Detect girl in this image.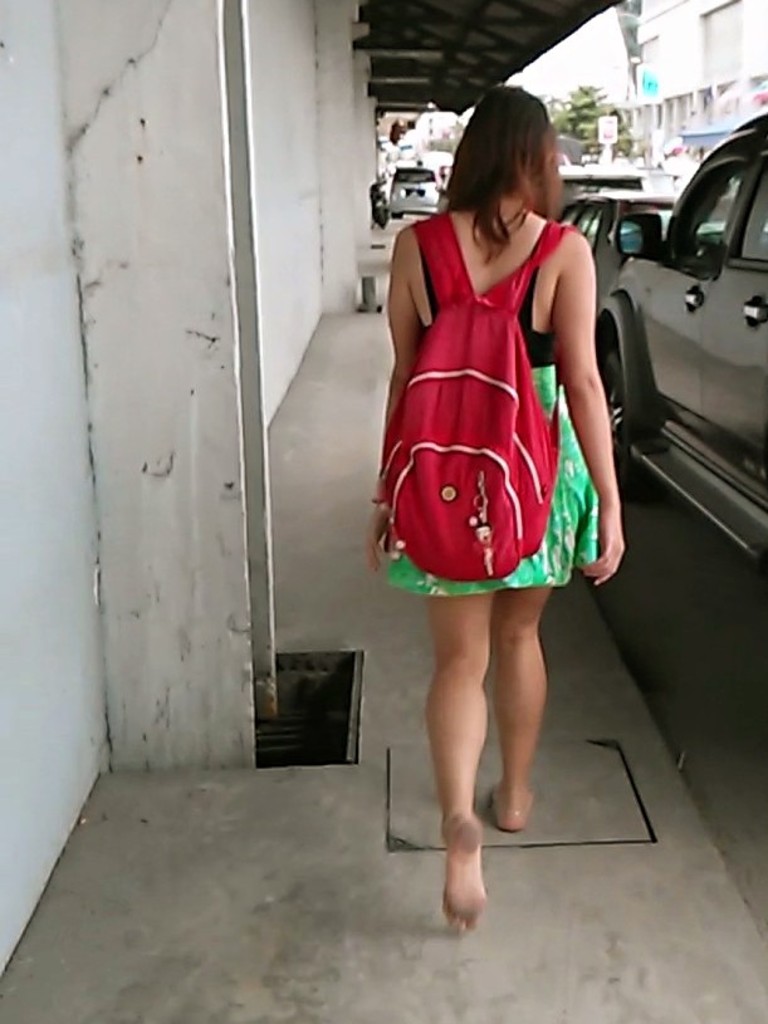
Detection: detection(366, 82, 627, 934).
